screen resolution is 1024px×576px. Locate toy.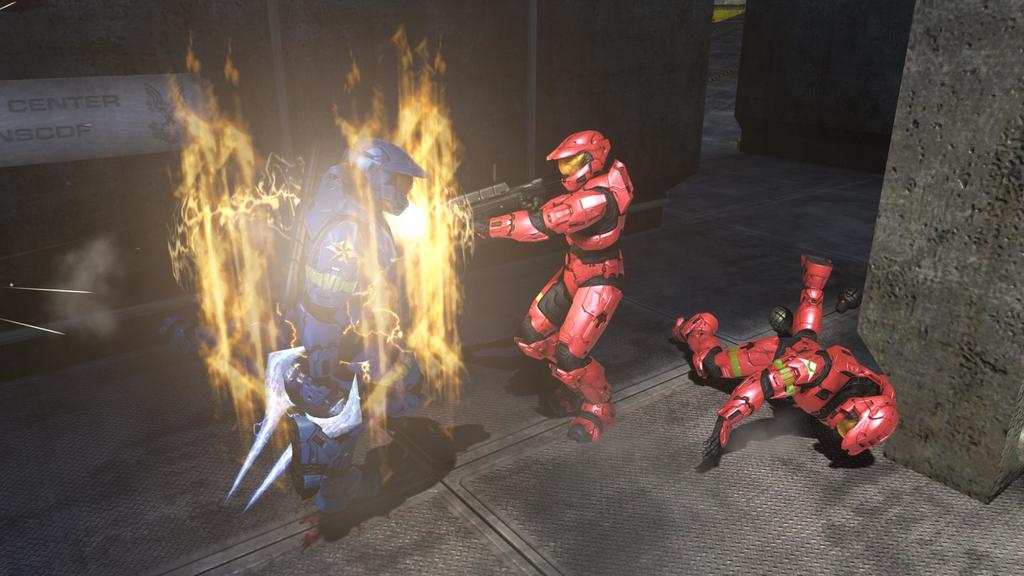
[left=689, top=269, right=897, bottom=463].
